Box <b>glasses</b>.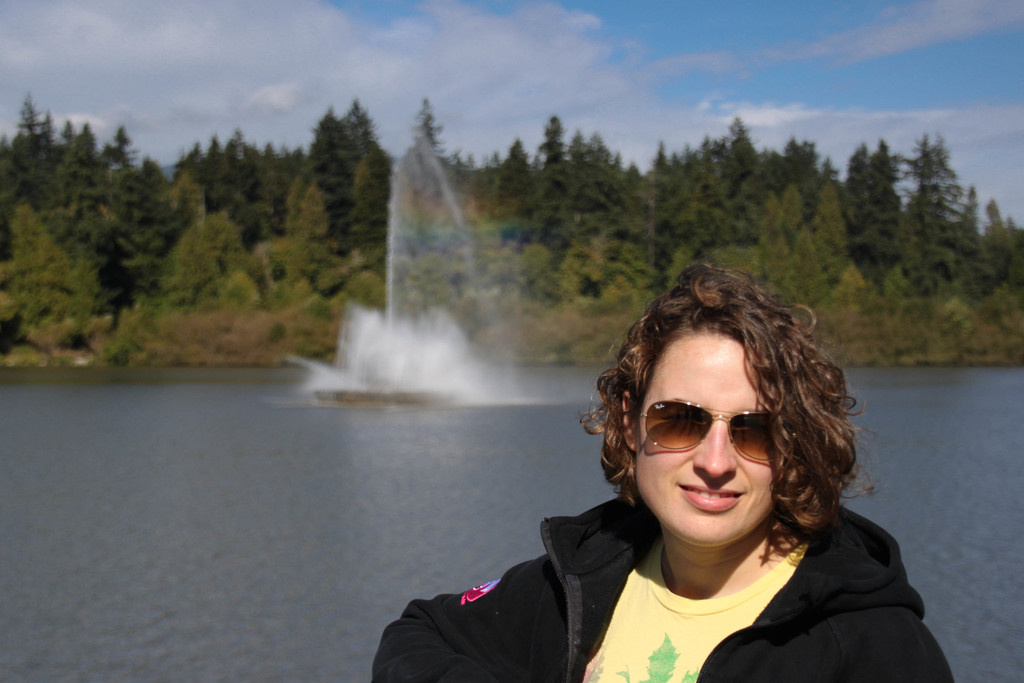
(630,395,799,459).
